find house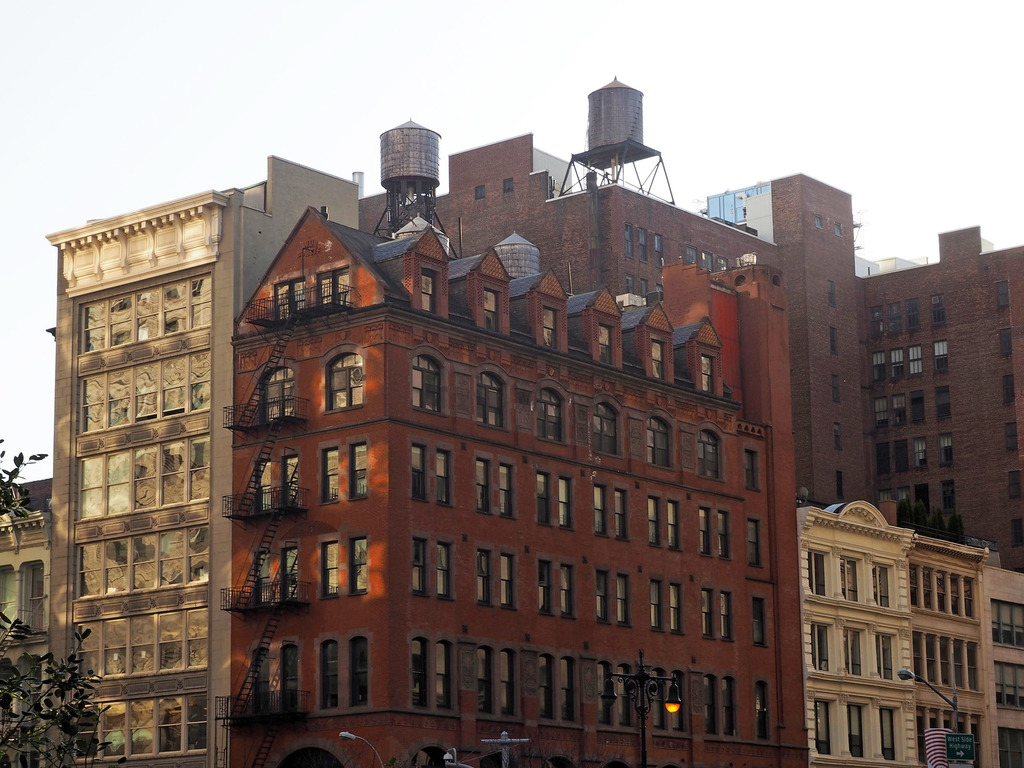
912, 539, 1007, 767
